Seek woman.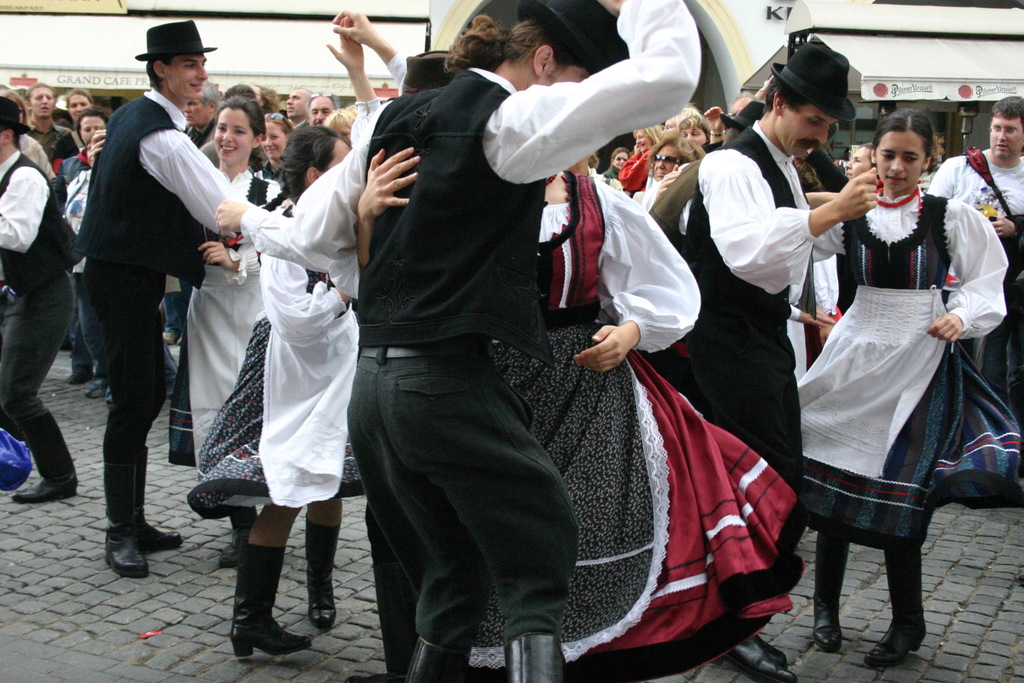
bbox=[619, 118, 665, 193].
